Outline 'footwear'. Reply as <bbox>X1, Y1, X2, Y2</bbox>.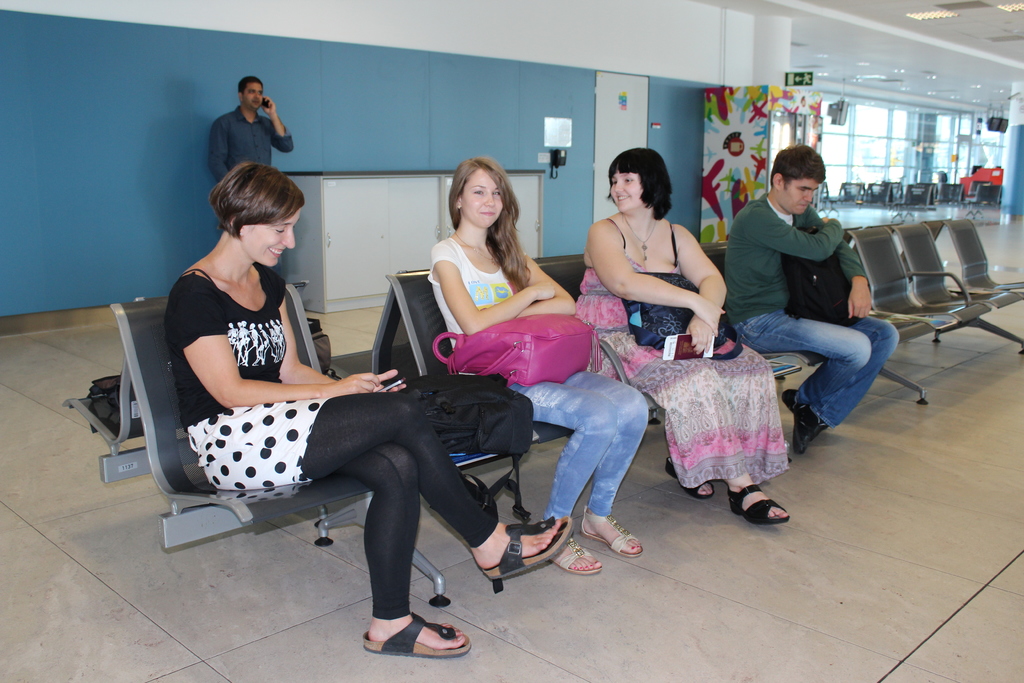
<bbox>479, 512, 571, 585</bbox>.
